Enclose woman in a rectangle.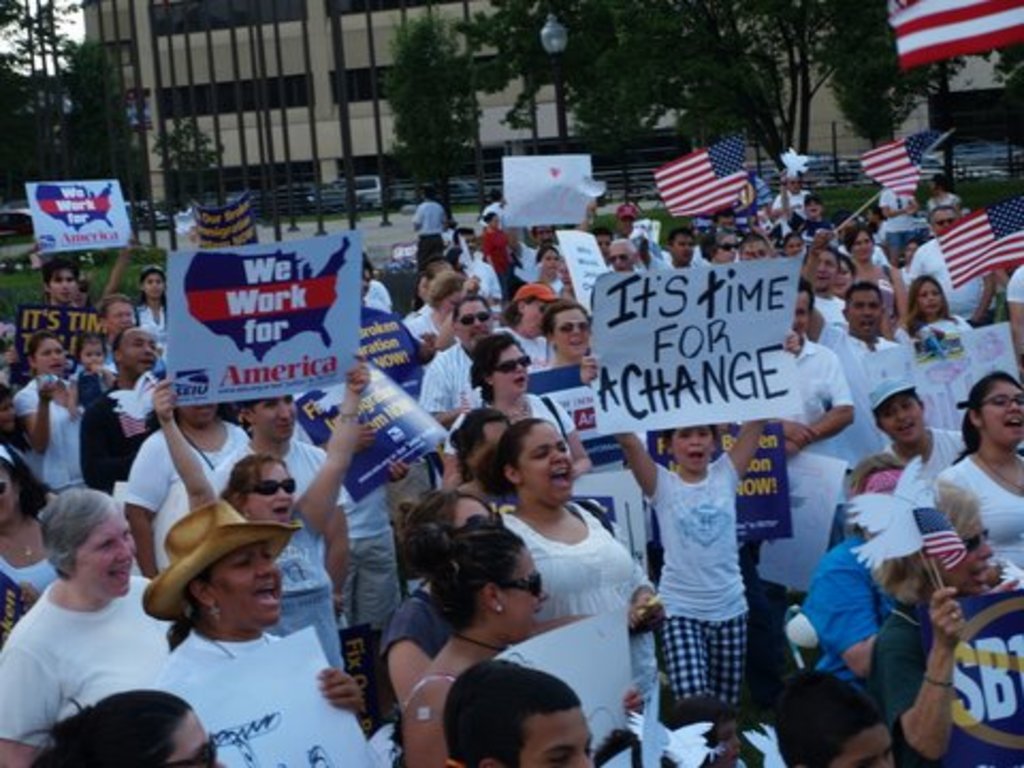
154,367,378,668.
